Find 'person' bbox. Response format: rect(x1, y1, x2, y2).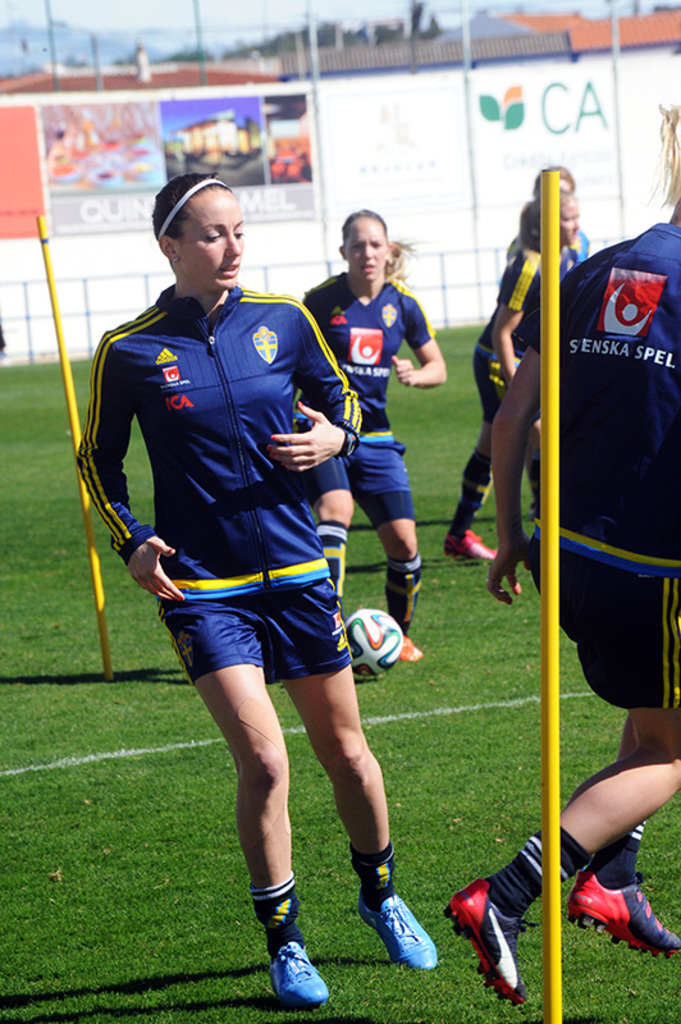
rect(93, 195, 419, 975).
